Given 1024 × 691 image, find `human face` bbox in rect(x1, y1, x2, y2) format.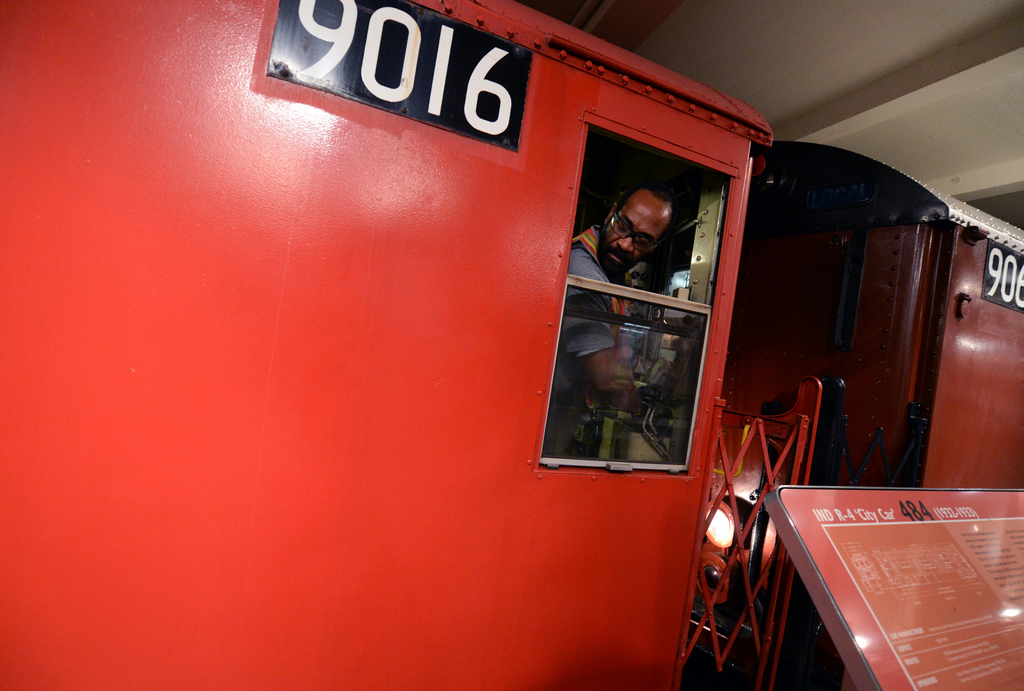
rect(599, 205, 665, 273).
